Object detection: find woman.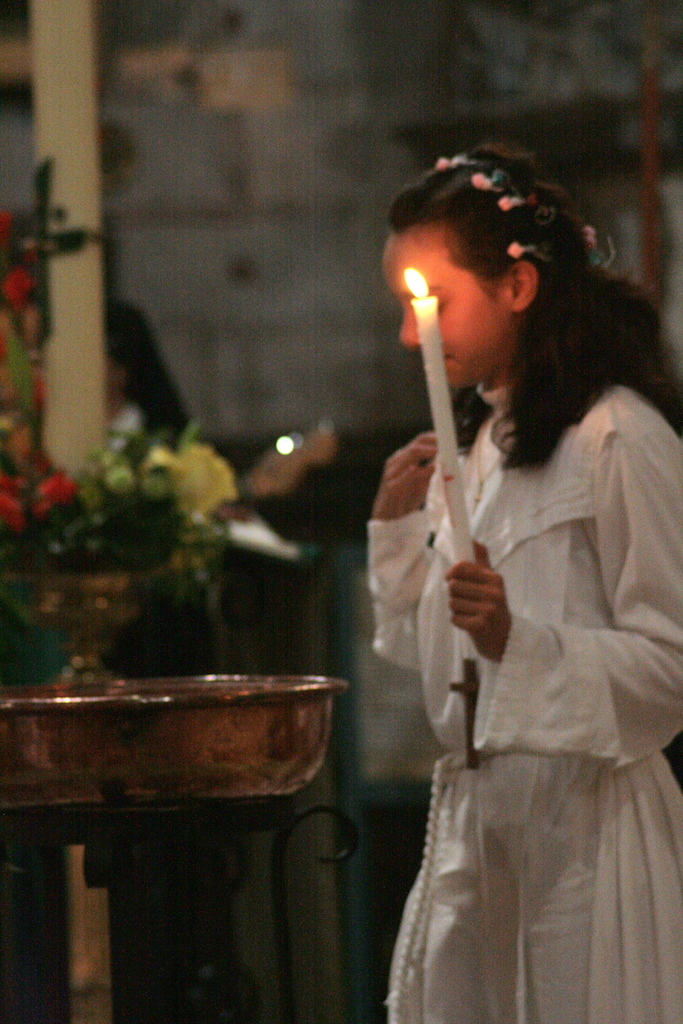
{"x1": 355, "y1": 151, "x2": 667, "y2": 1012}.
